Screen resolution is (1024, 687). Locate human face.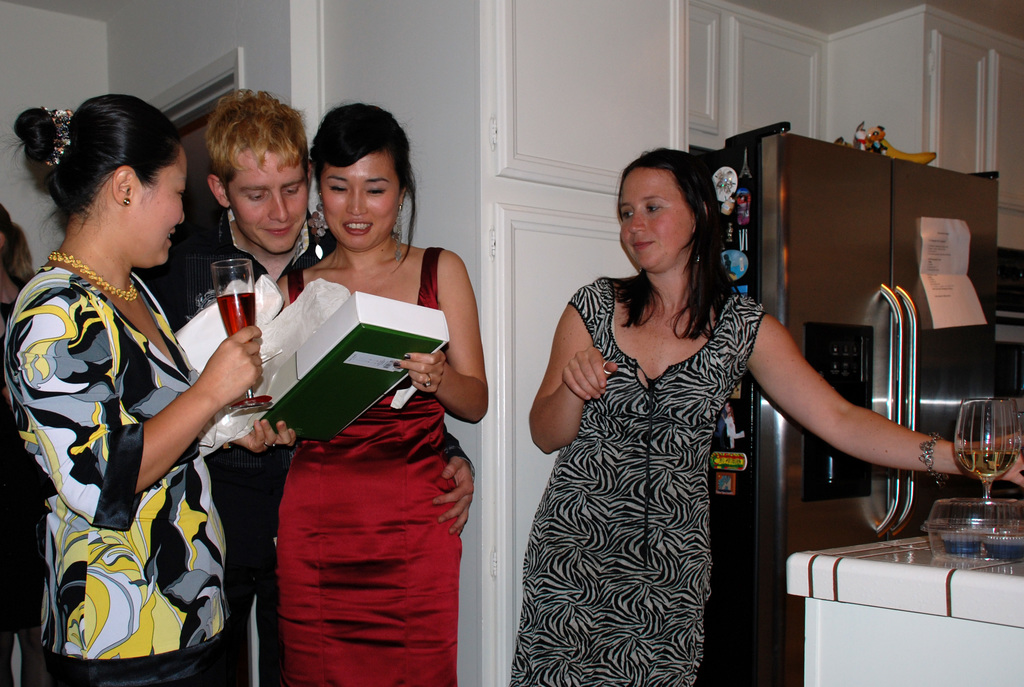
223:150:310:255.
